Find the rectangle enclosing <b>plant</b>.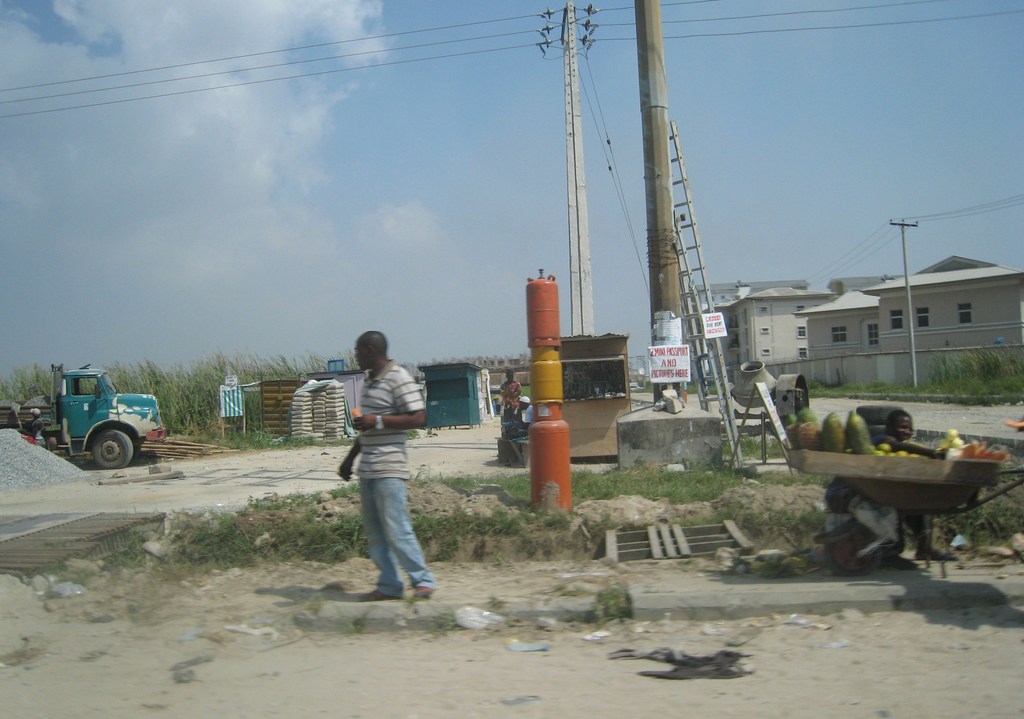
Rect(763, 465, 841, 495).
